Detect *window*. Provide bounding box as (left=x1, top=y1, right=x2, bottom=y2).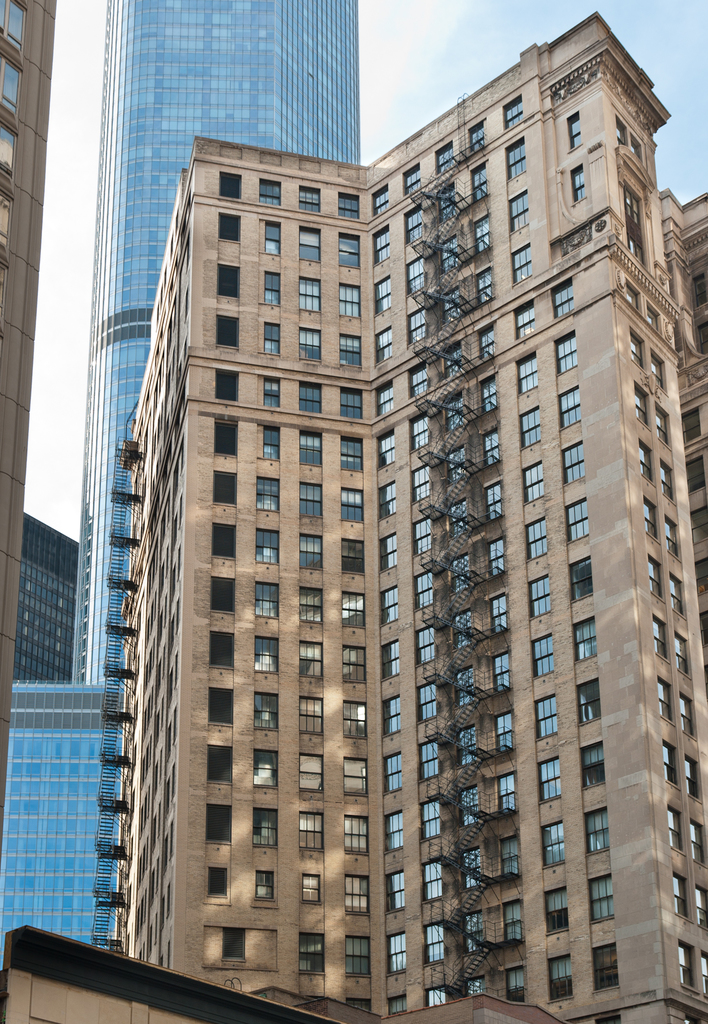
(left=518, top=462, right=541, bottom=499).
